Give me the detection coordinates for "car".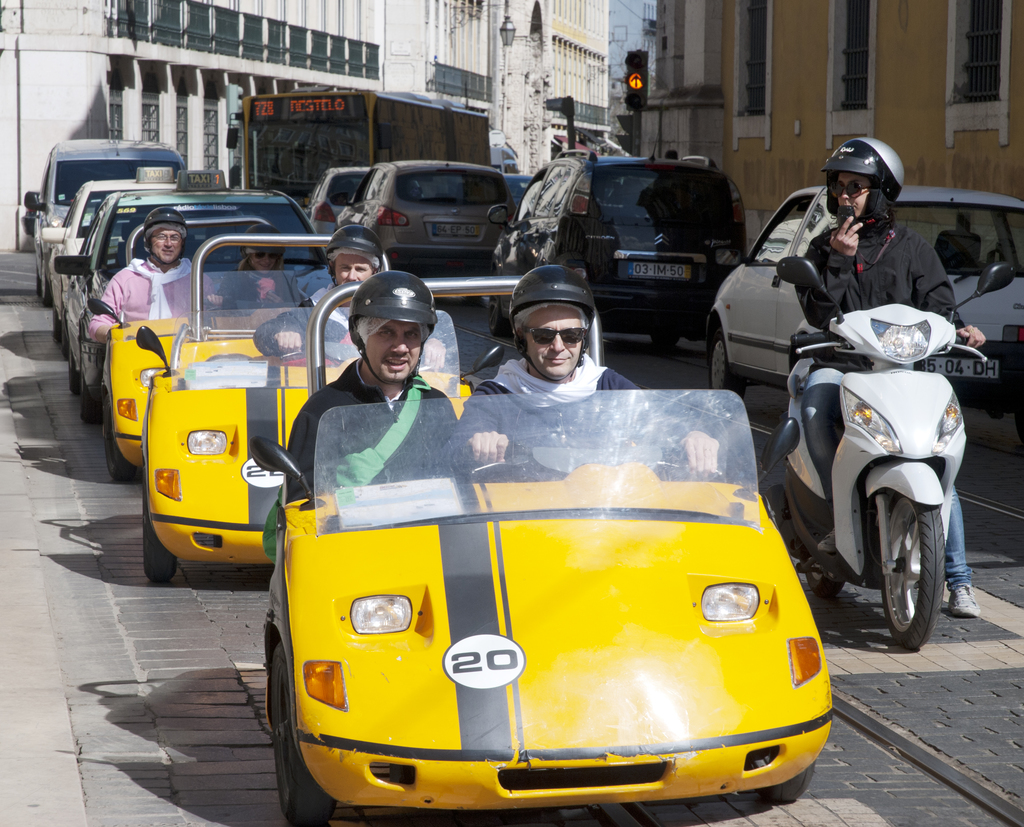
[331, 159, 513, 273].
